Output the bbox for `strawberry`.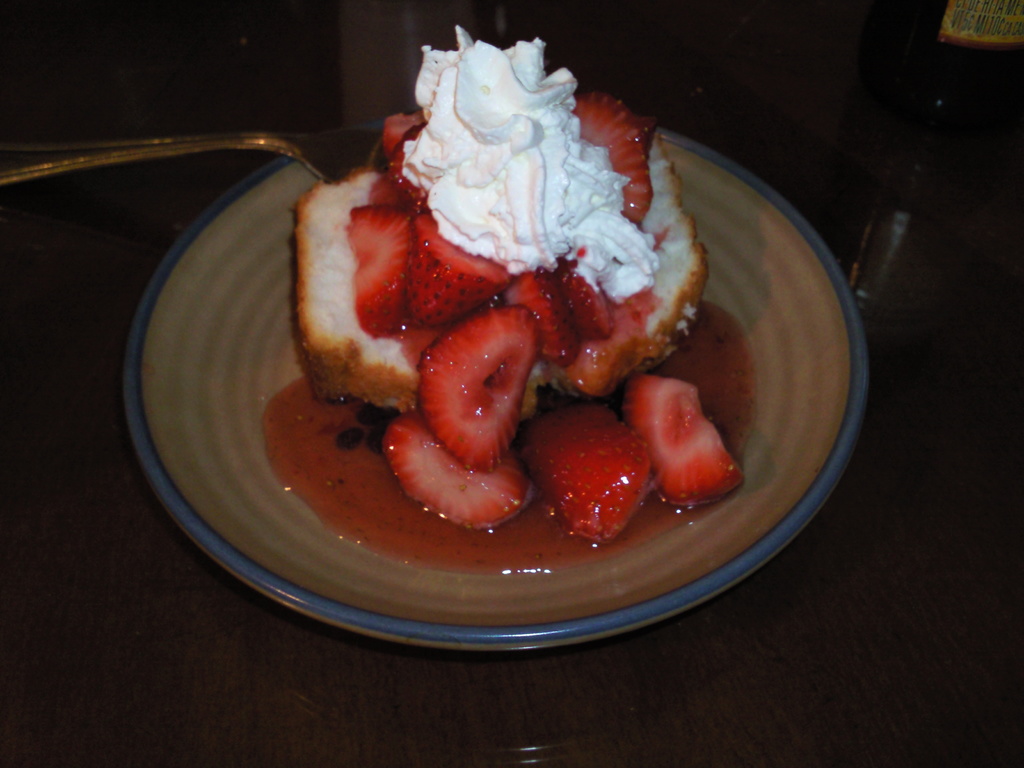
box=[578, 81, 653, 234].
